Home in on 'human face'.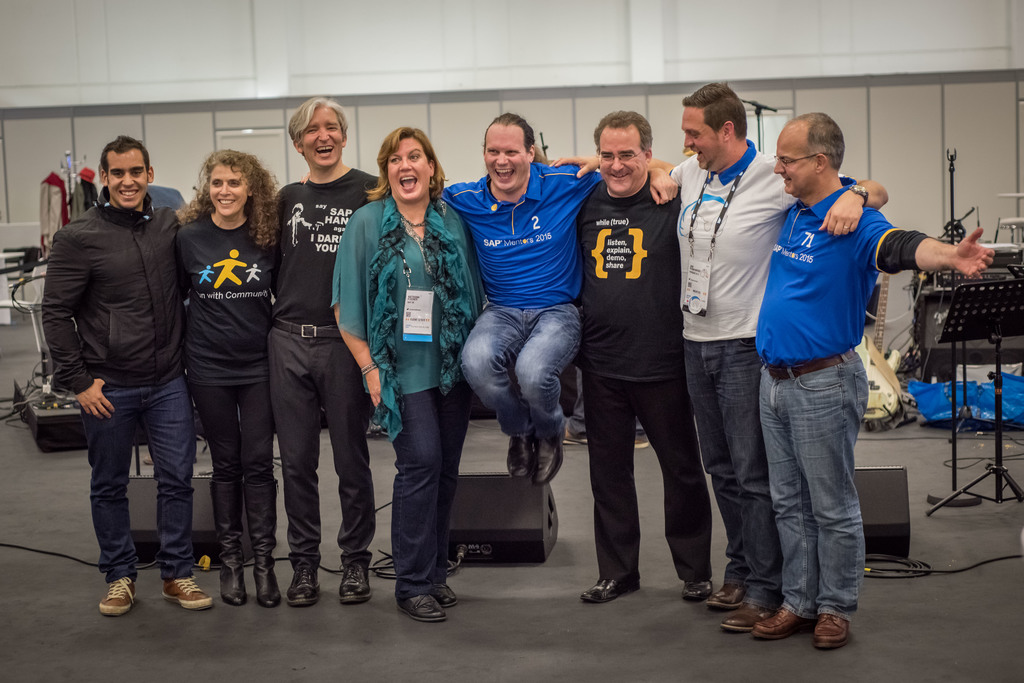
Homed in at x1=387, y1=140, x2=431, y2=202.
